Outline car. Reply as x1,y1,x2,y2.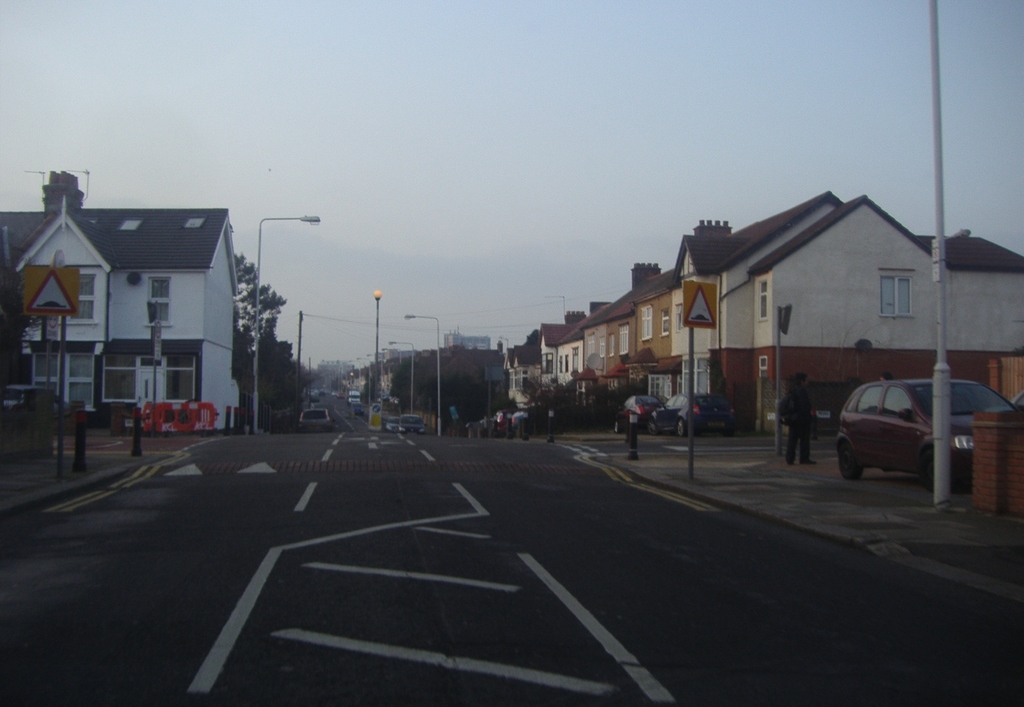
399,413,426,433.
